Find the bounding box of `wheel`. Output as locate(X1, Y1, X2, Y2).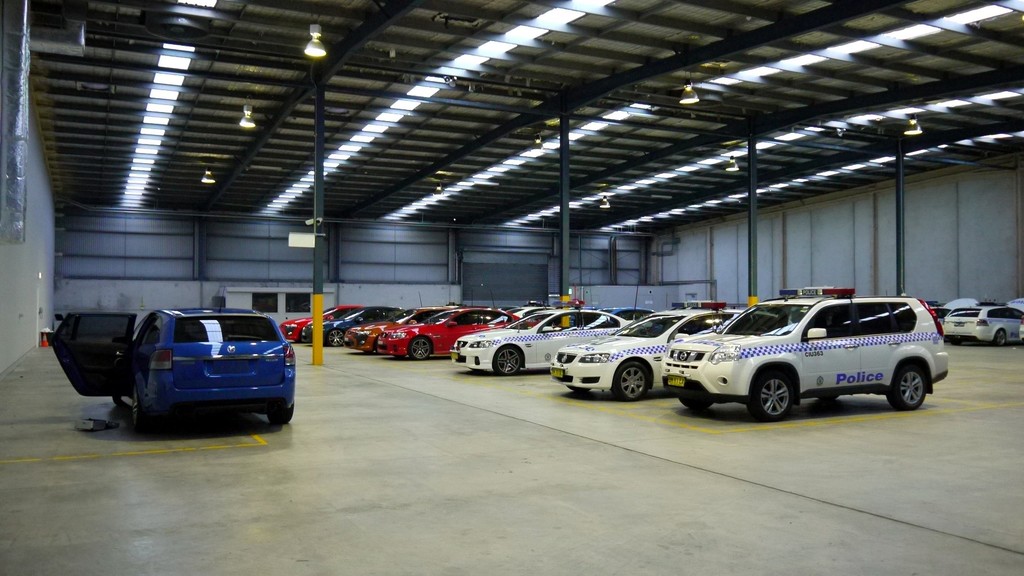
locate(134, 388, 150, 438).
